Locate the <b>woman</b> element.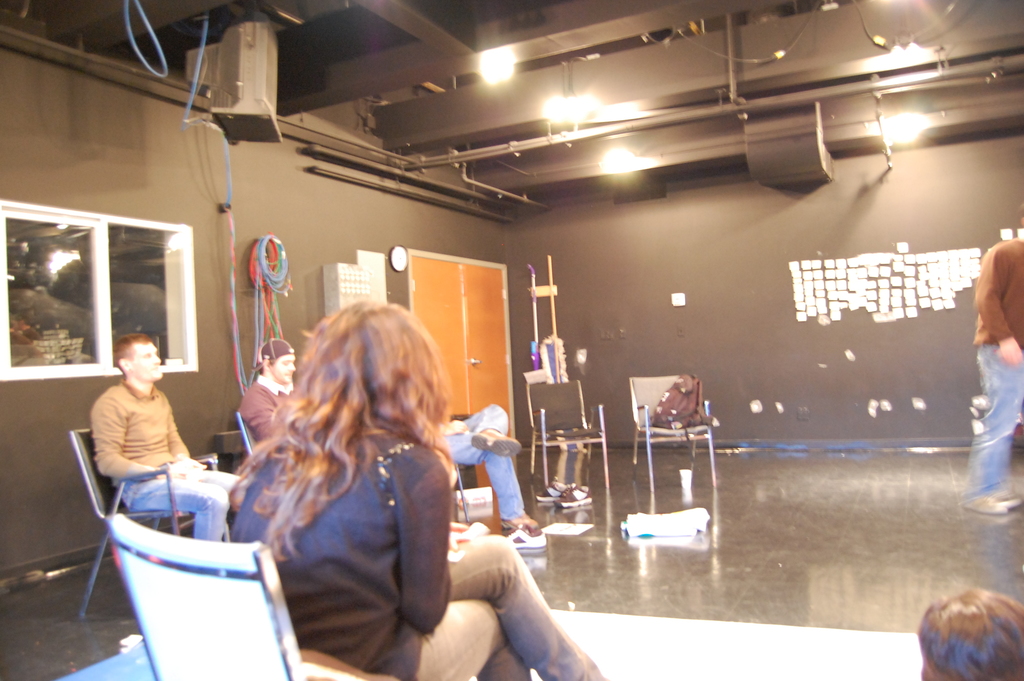
Element bbox: pyautogui.locateOnScreen(224, 299, 613, 680).
